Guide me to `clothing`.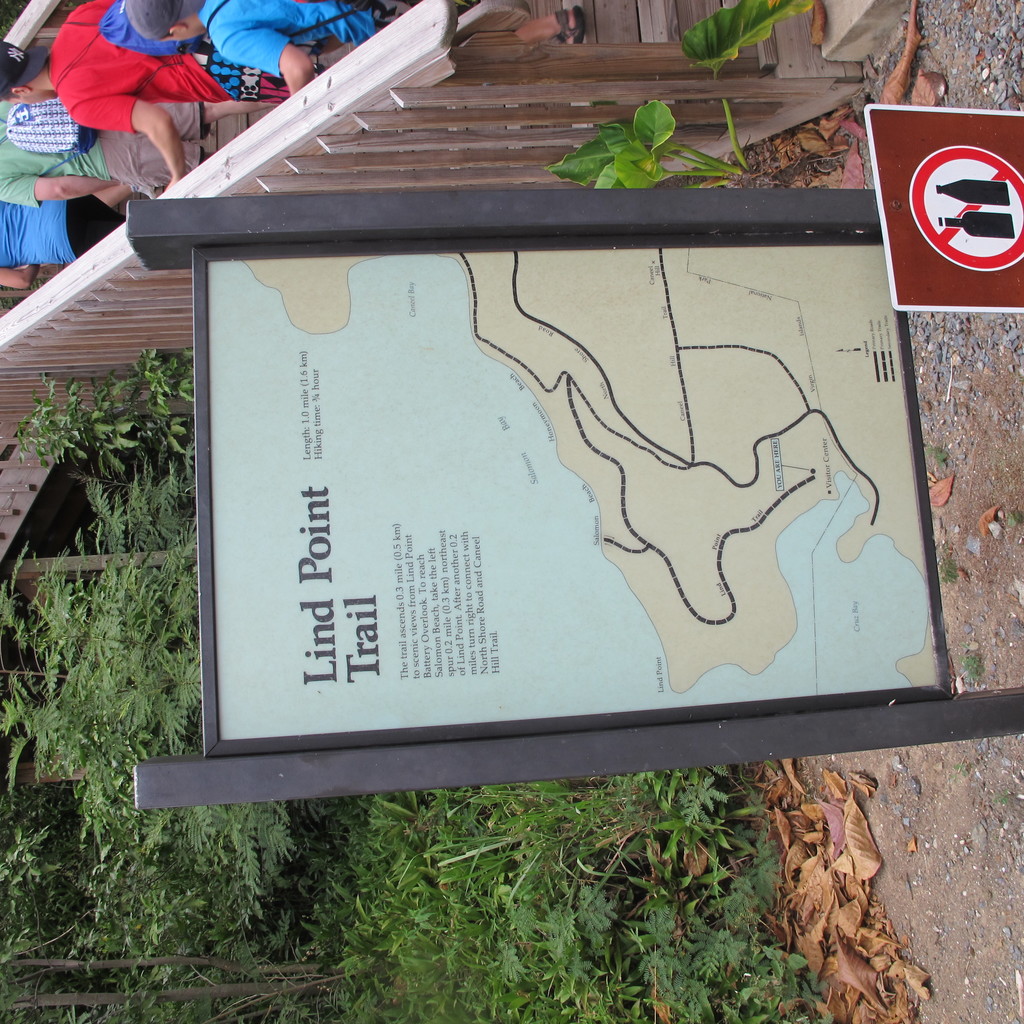
Guidance: {"x1": 0, "y1": 188, "x2": 127, "y2": 266}.
